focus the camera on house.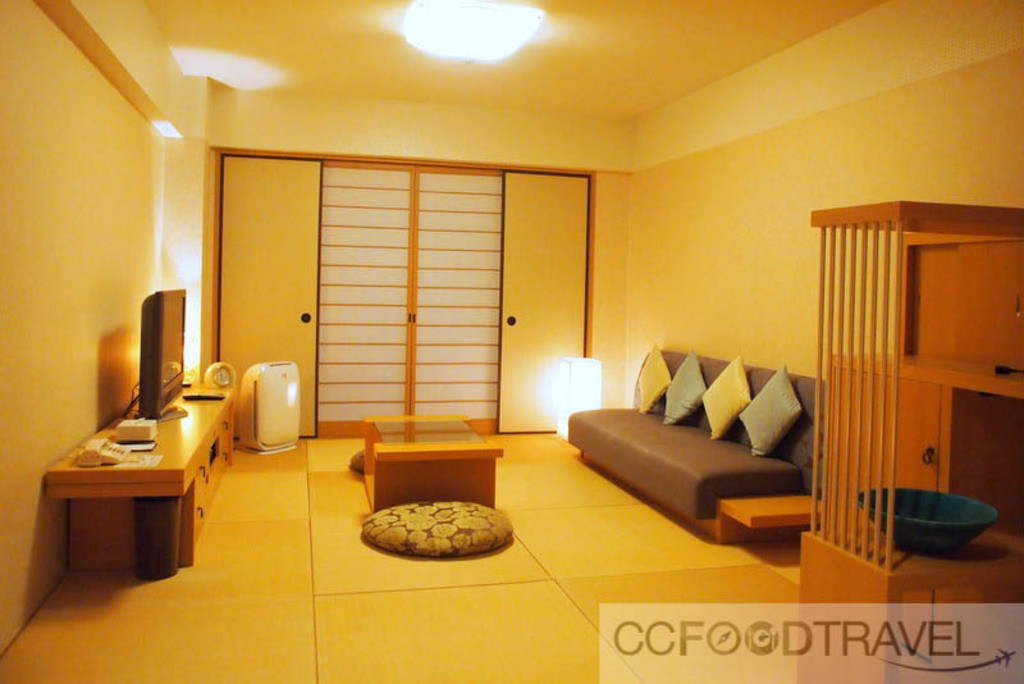
Focus region: pyautogui.locateOnScreen(0, 0, 1023, 683).
